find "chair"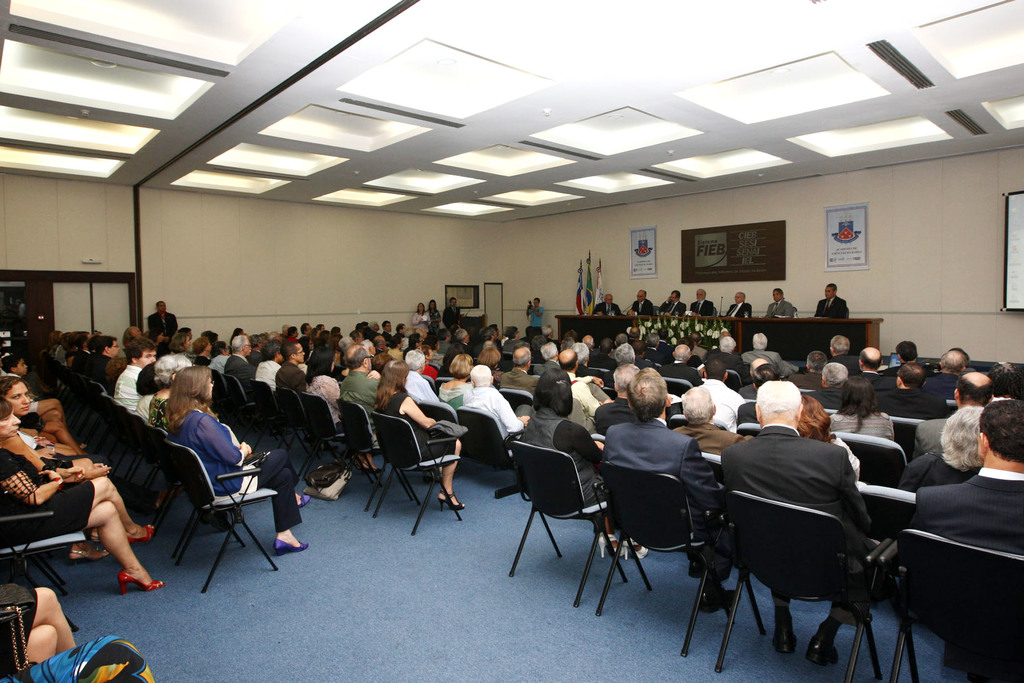
rect(504, 436, 627, 607)
